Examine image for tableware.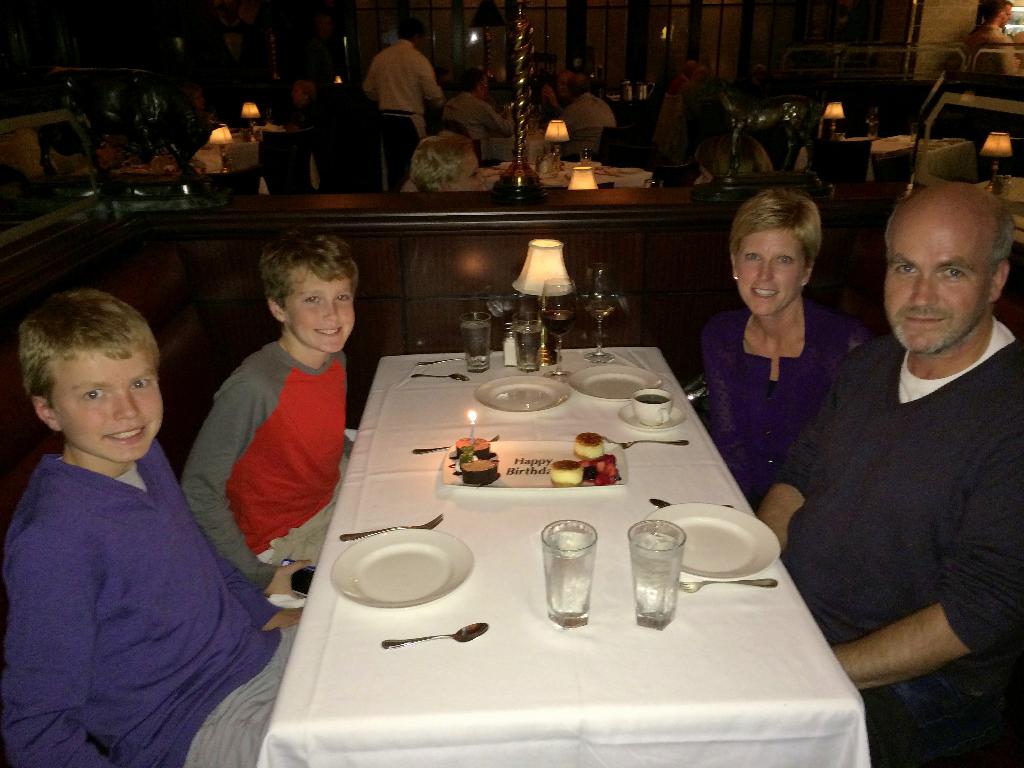
Examination result: x1=645, y1=497, x2=734, y2=509.
